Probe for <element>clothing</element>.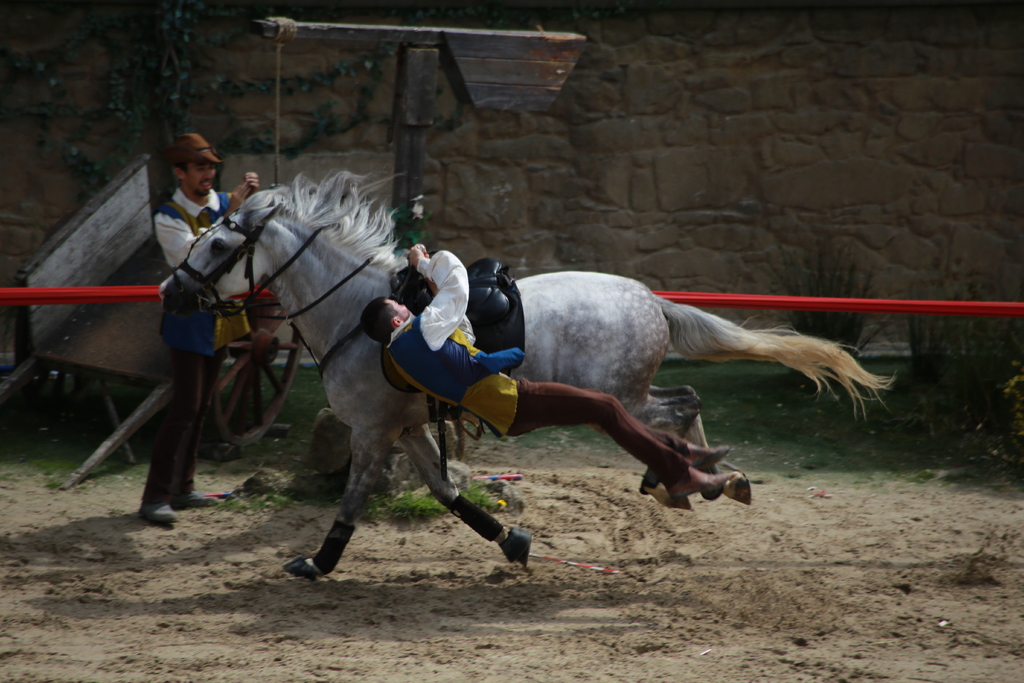
Probe result: [136,180,244,506].
